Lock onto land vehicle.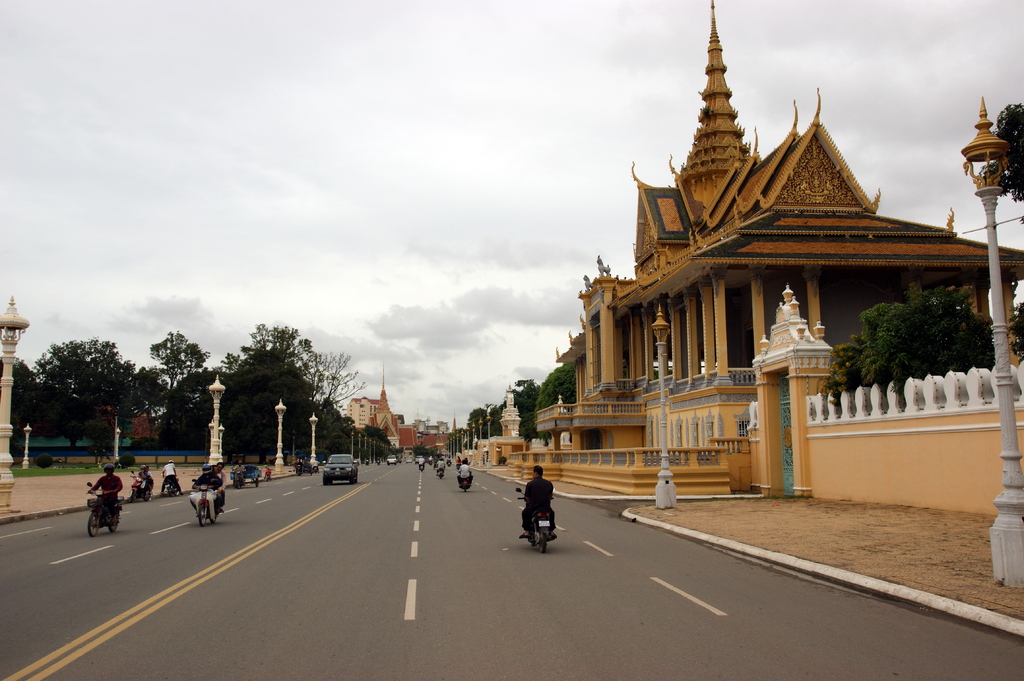
Locked: (325,456,360,485).
